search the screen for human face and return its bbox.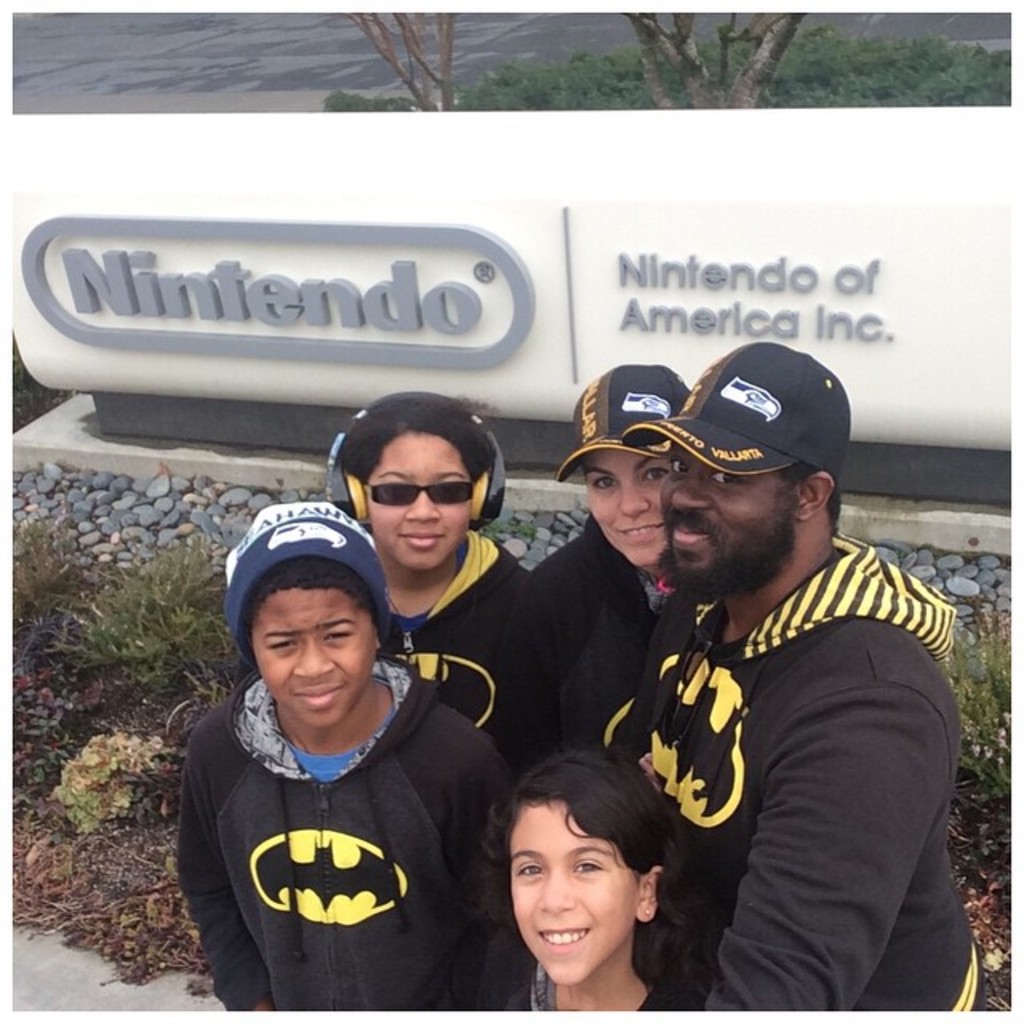
Found: 662,472,797,598.
